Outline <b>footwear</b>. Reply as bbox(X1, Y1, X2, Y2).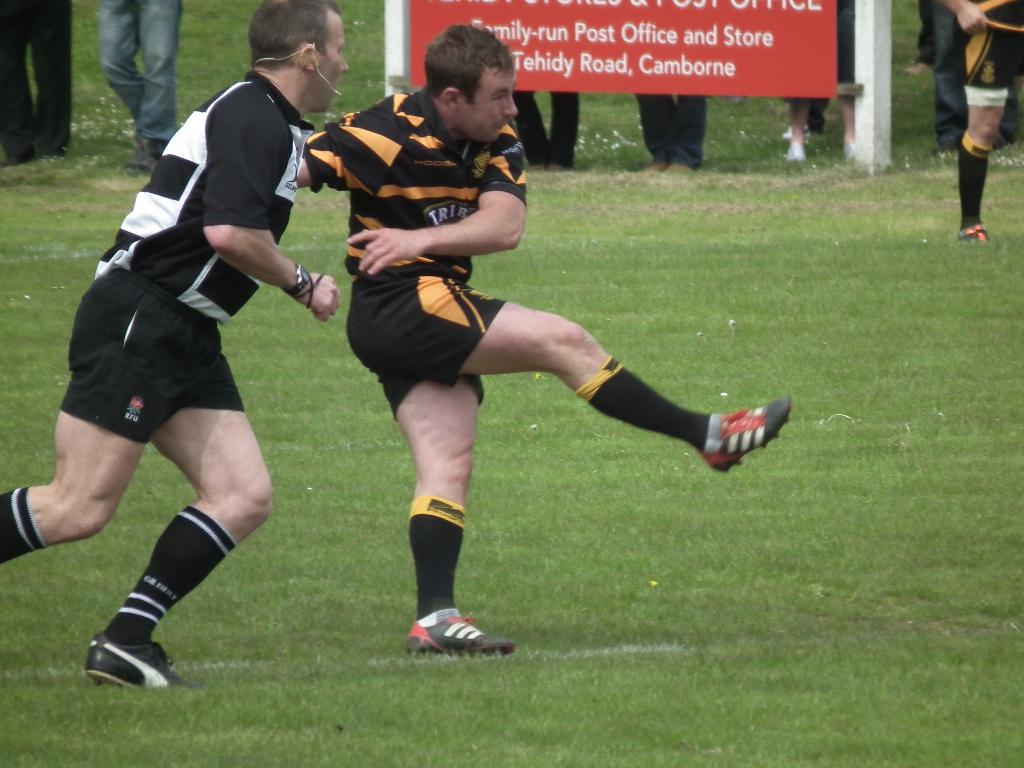
bbox(840, 141, 857, 161).
